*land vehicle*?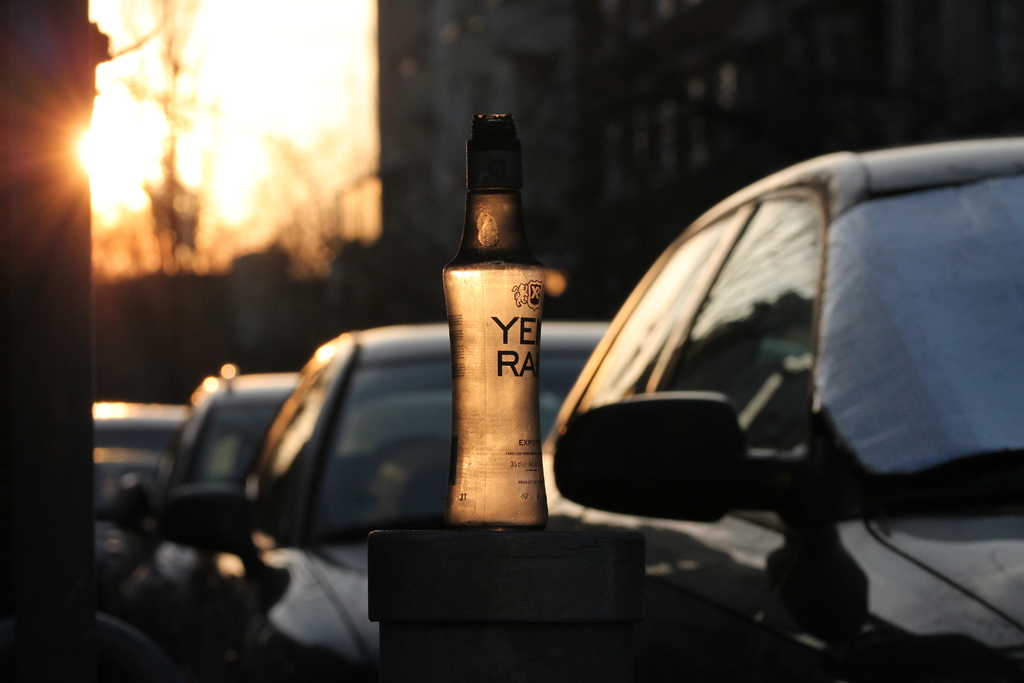
box(106, 372, 305, 679)
